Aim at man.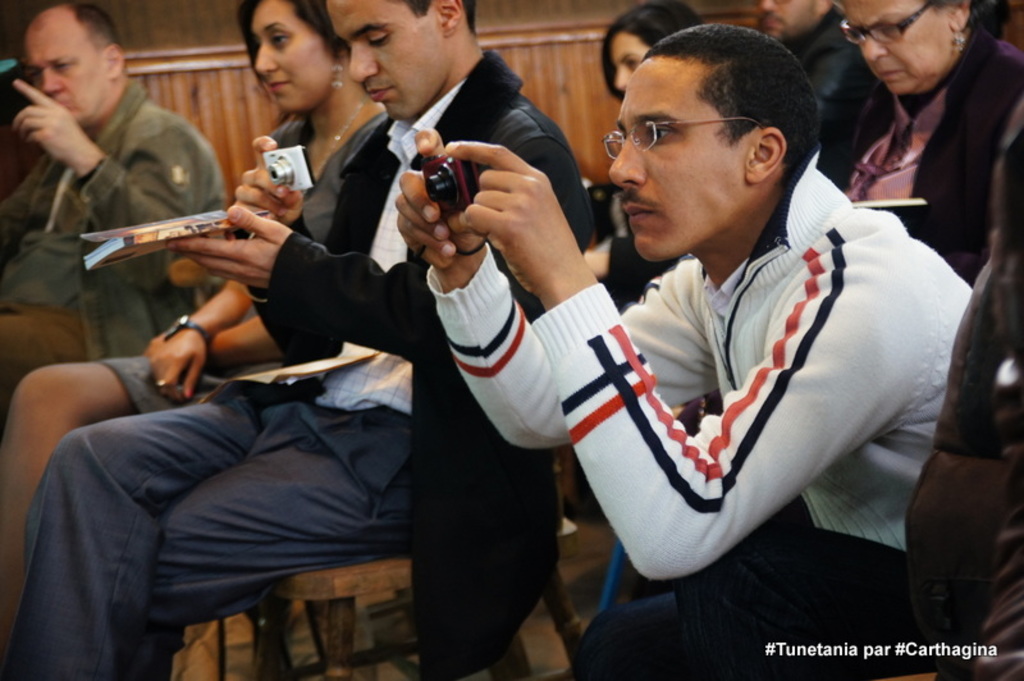
Aimed at rect(0, 0, 229, 415).
